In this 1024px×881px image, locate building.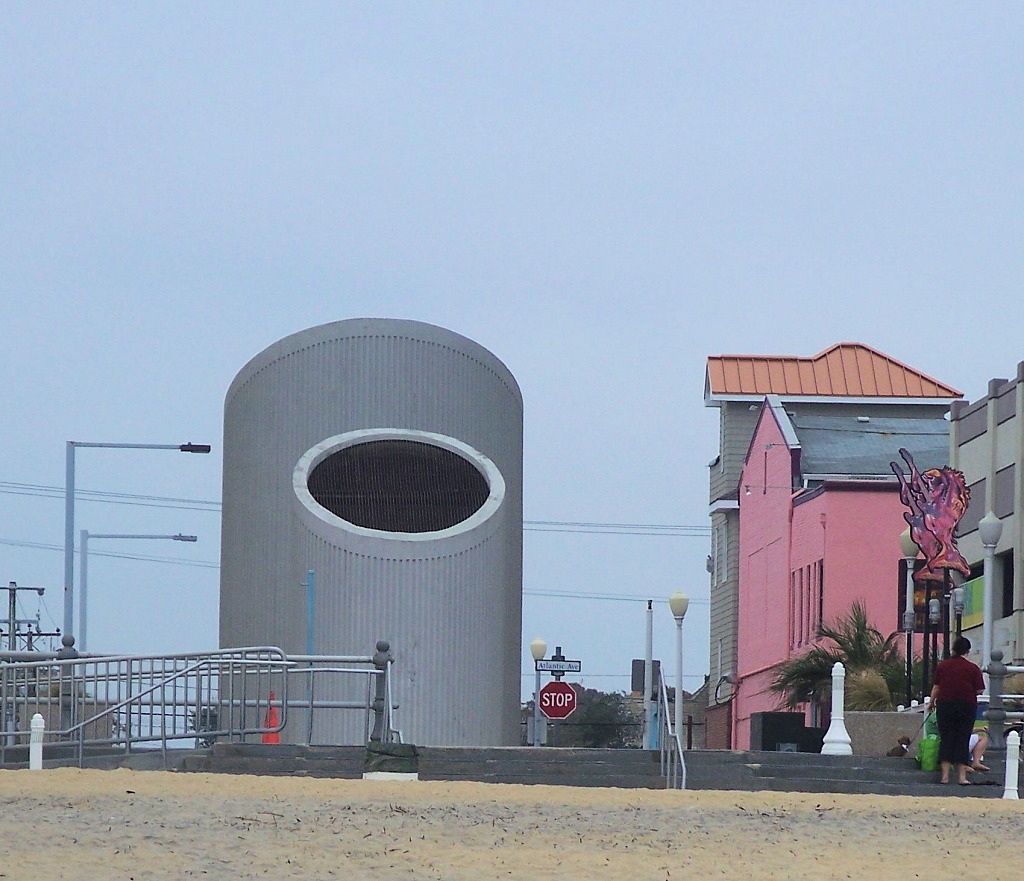
Bounding box: bbox=(623, 678, 689, 749).
